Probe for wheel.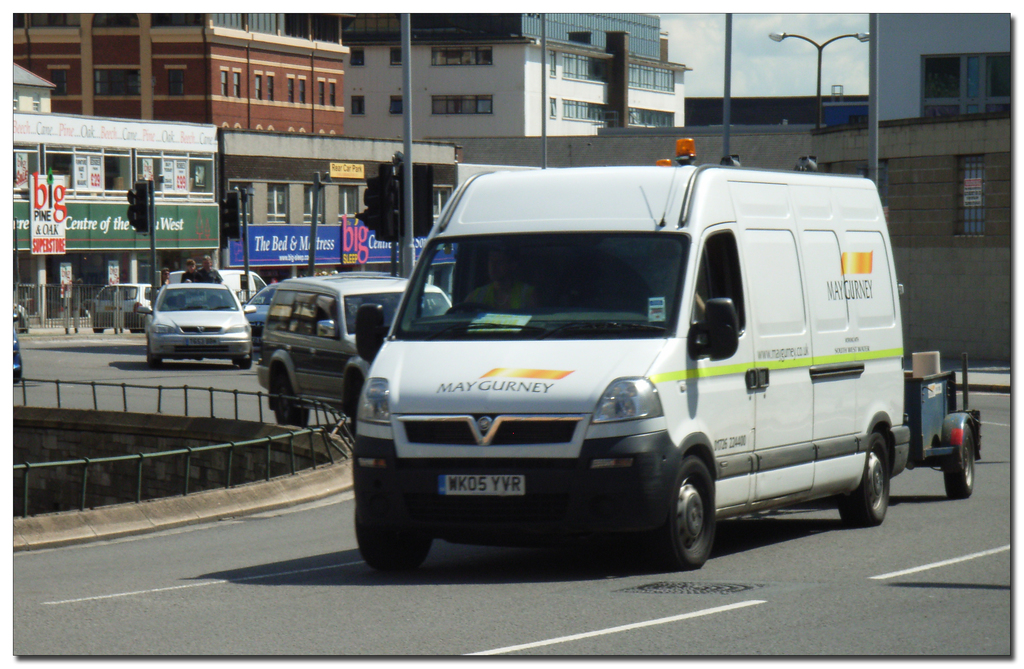
Probe result: {"left": 353, "top": 507, "right": 429, "bottom": 570}.
